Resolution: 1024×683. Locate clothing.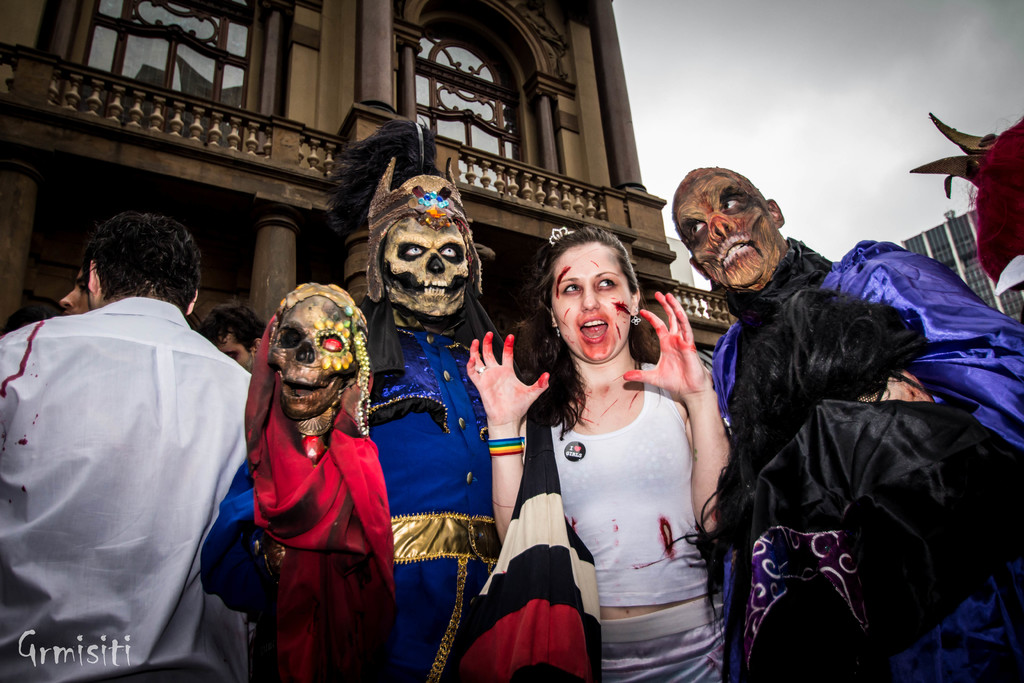
select_region(0, 296, 253, 682).
